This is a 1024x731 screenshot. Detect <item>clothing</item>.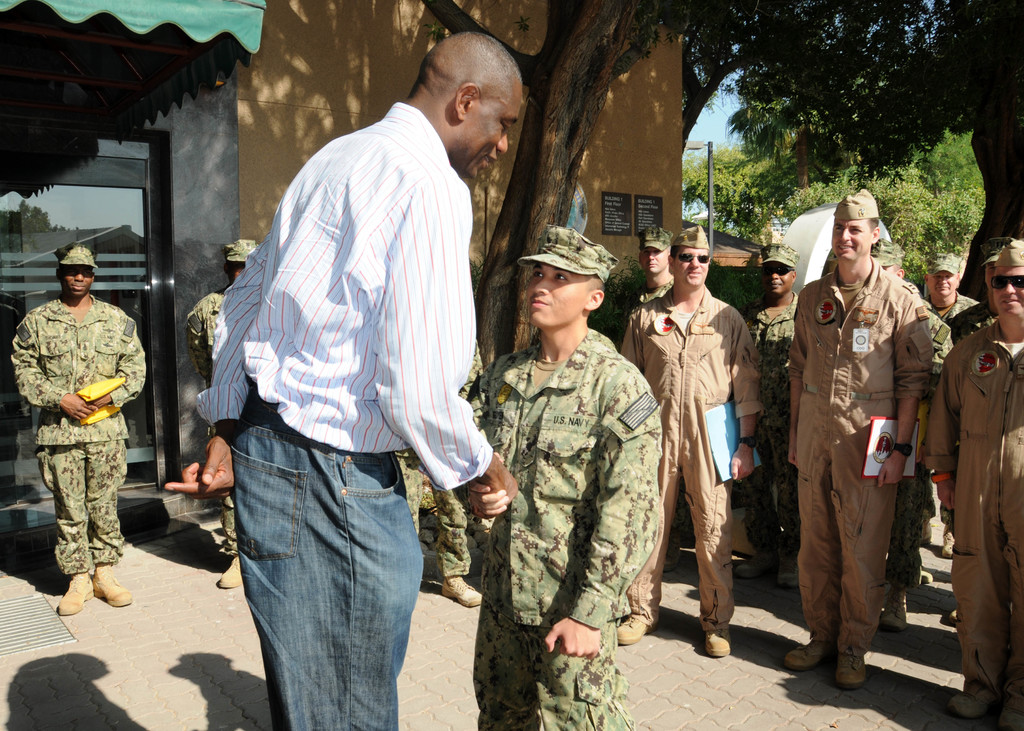
787:203:941:689.
